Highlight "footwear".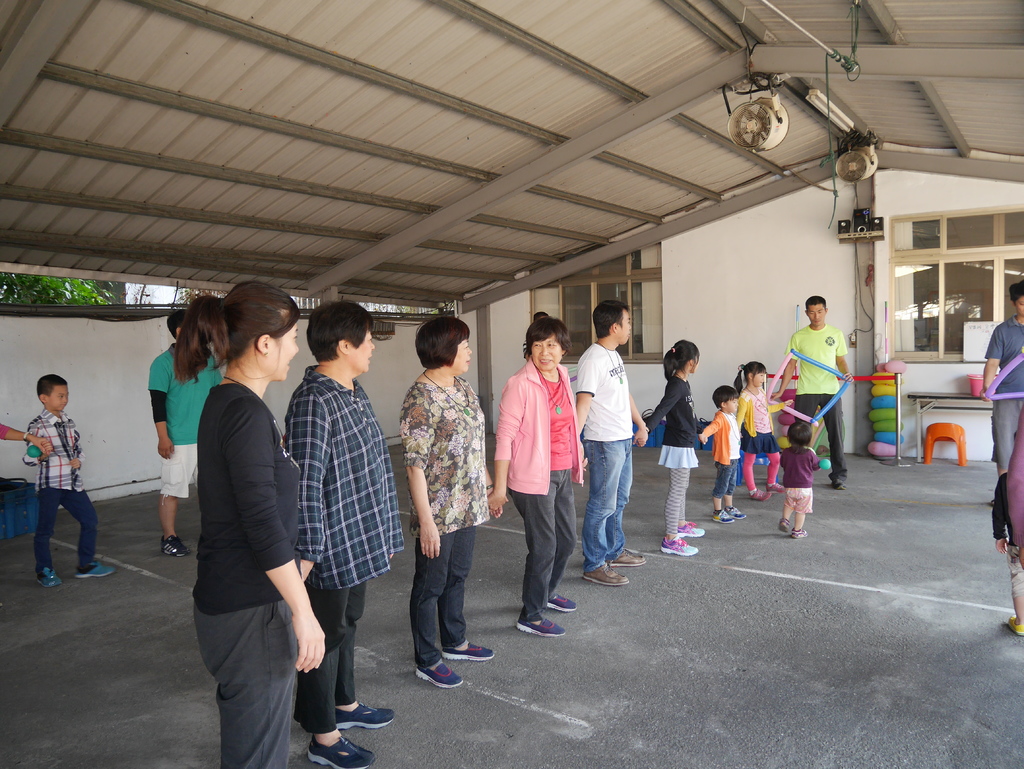
Highlighted region: [554, 588, 576, 613].
